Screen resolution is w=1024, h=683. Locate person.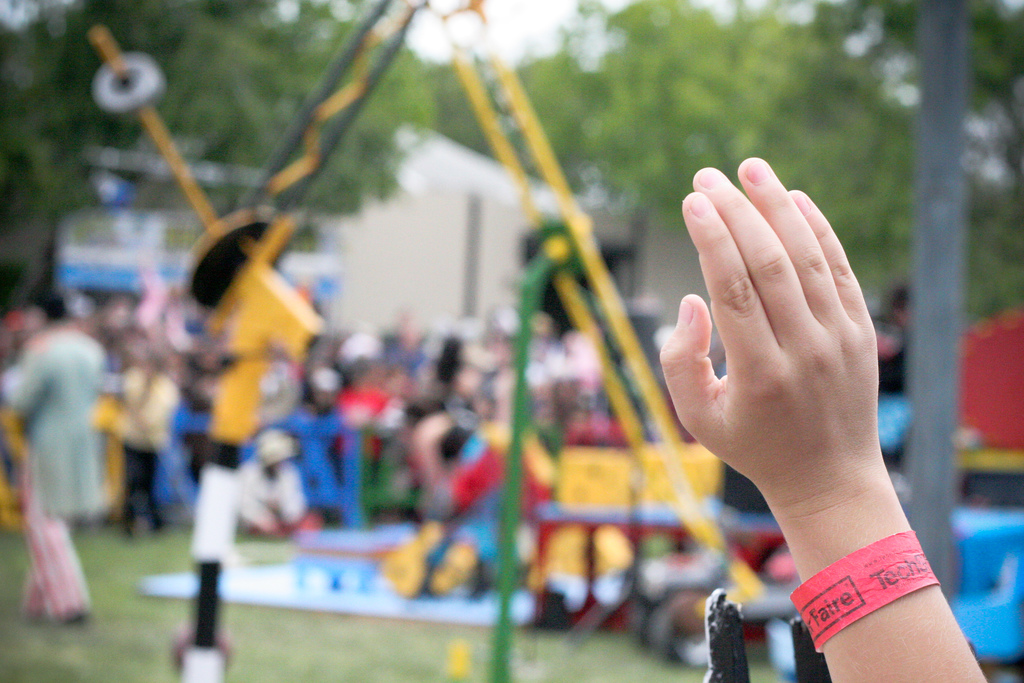
BBox(8, 295, 107, 629).
